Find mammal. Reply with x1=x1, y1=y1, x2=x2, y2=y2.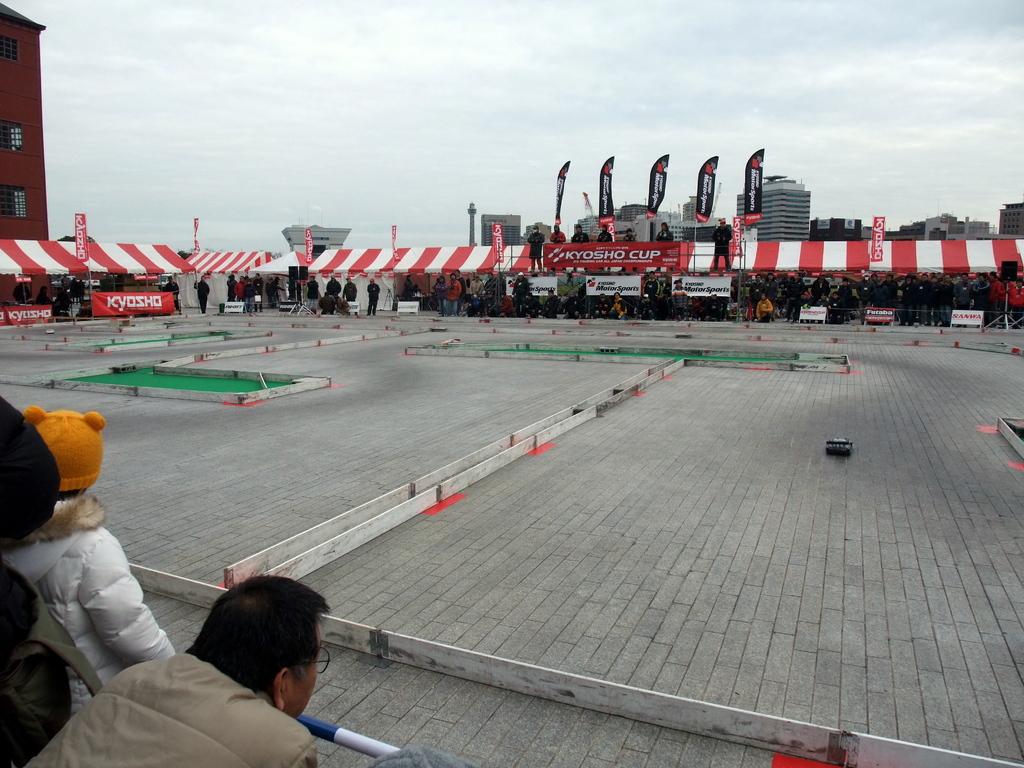
x1=328, y1=272, x2=340, y2=300.
